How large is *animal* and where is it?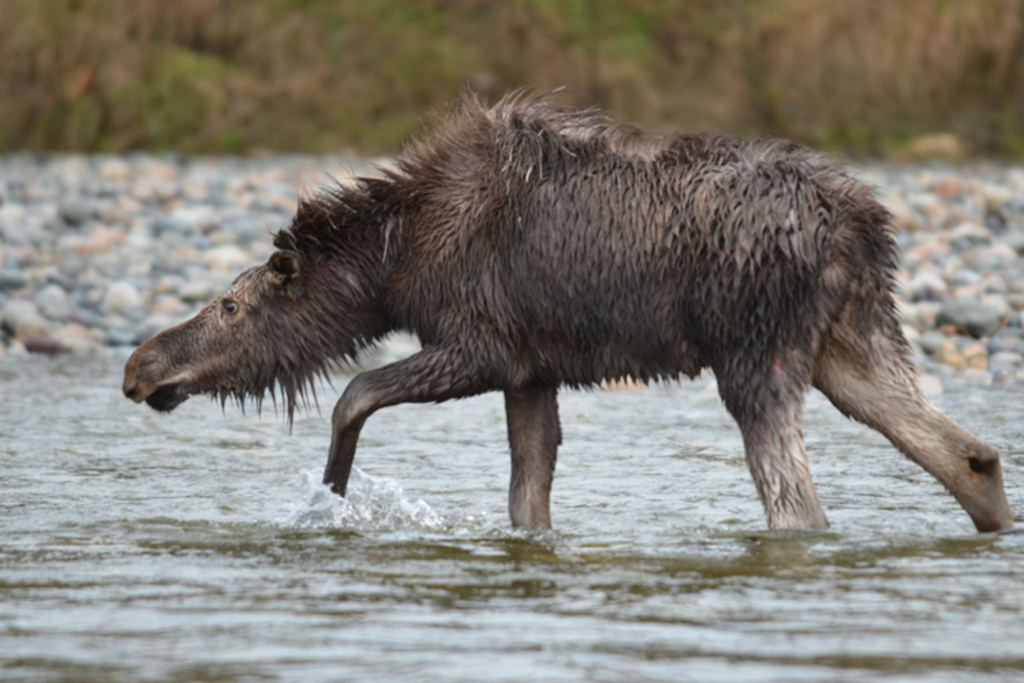
Bounding box: BBox(120, 78, 1010, 541).
